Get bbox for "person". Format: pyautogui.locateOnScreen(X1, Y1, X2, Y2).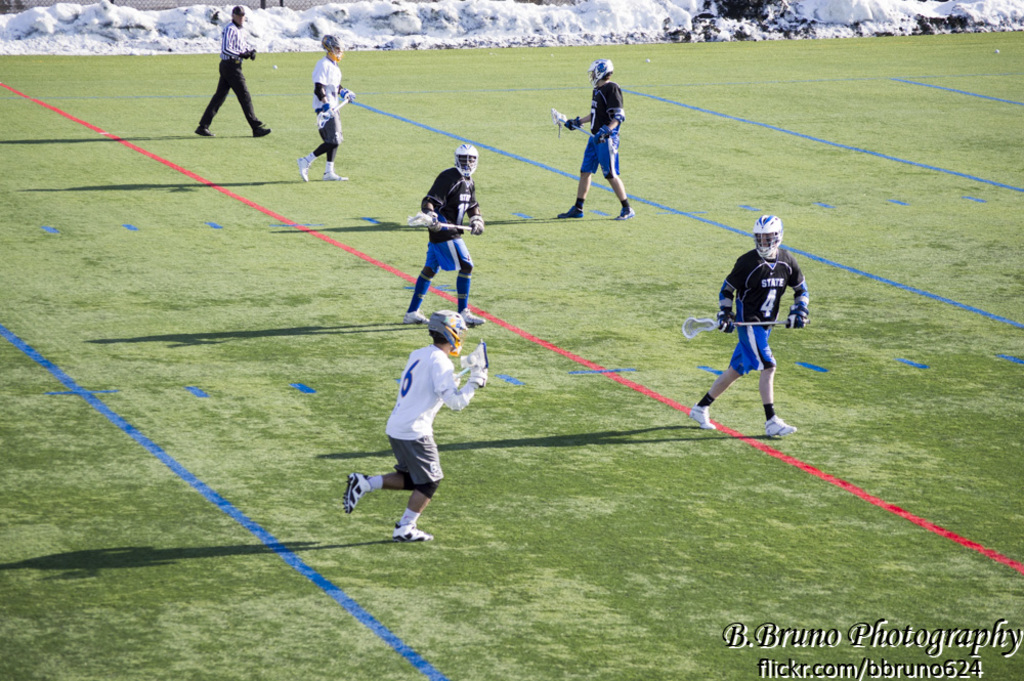
pyautogui.locateOnScreen(292, 32, 347, 184).
